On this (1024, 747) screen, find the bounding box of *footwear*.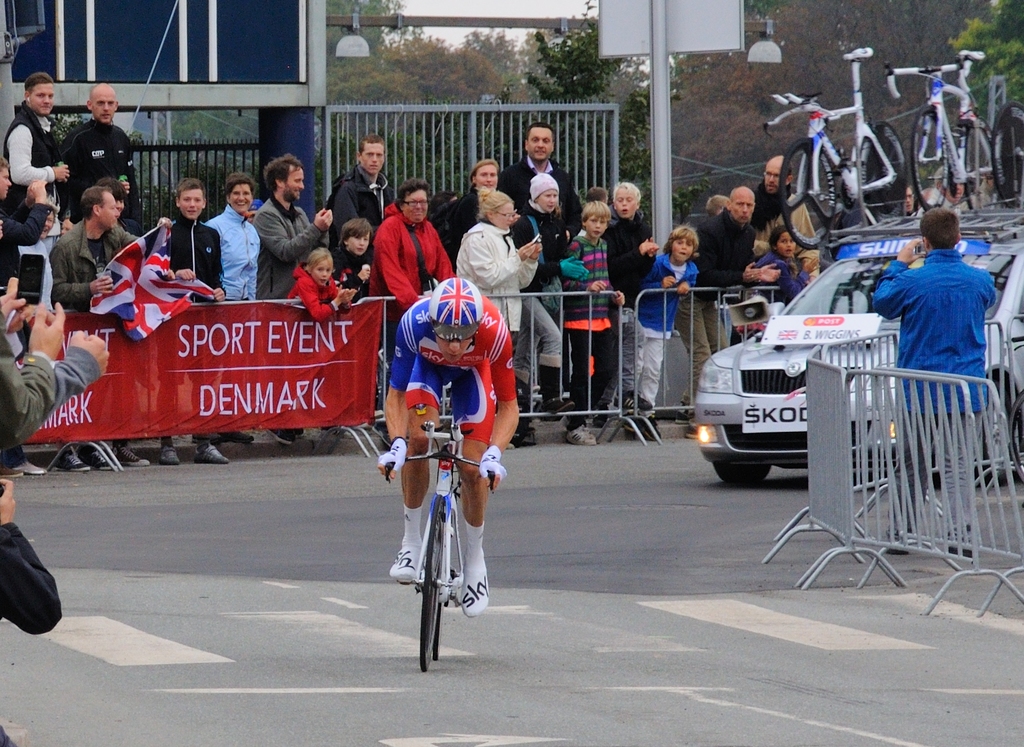
Bounding box: (111,444,152,469).
